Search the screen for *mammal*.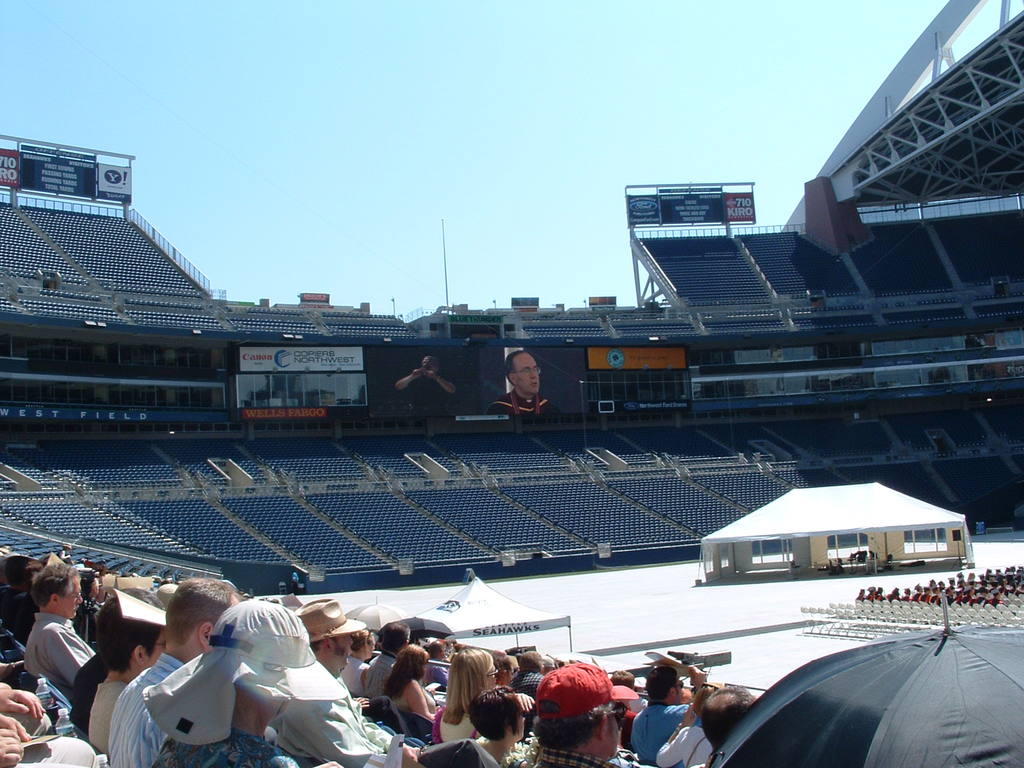
Found at box(432, 667, 513, 760).
